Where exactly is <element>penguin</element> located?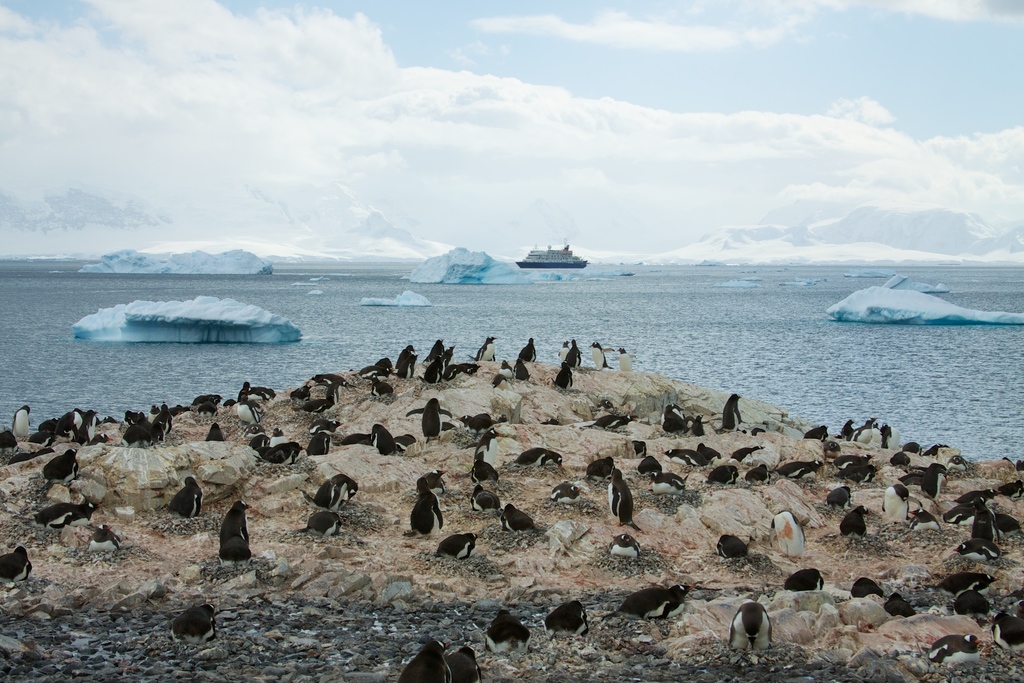
Its bounding box is {"left": 33, "top": 496, "right": 97, "bottom": 529}.
